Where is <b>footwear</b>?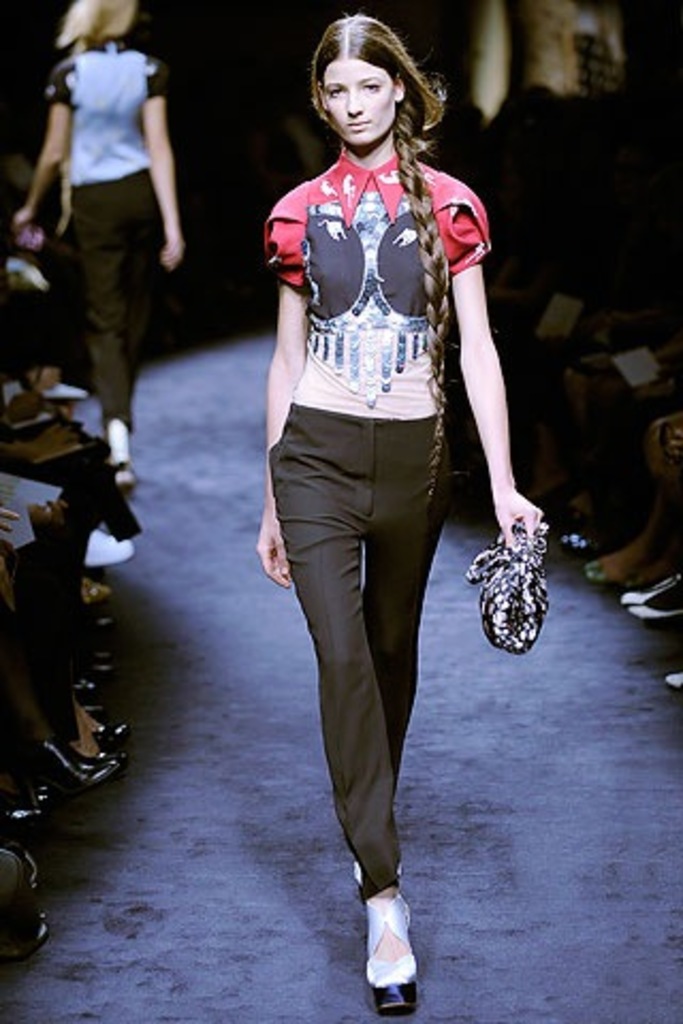
detection(94, 725, 130, 747).
